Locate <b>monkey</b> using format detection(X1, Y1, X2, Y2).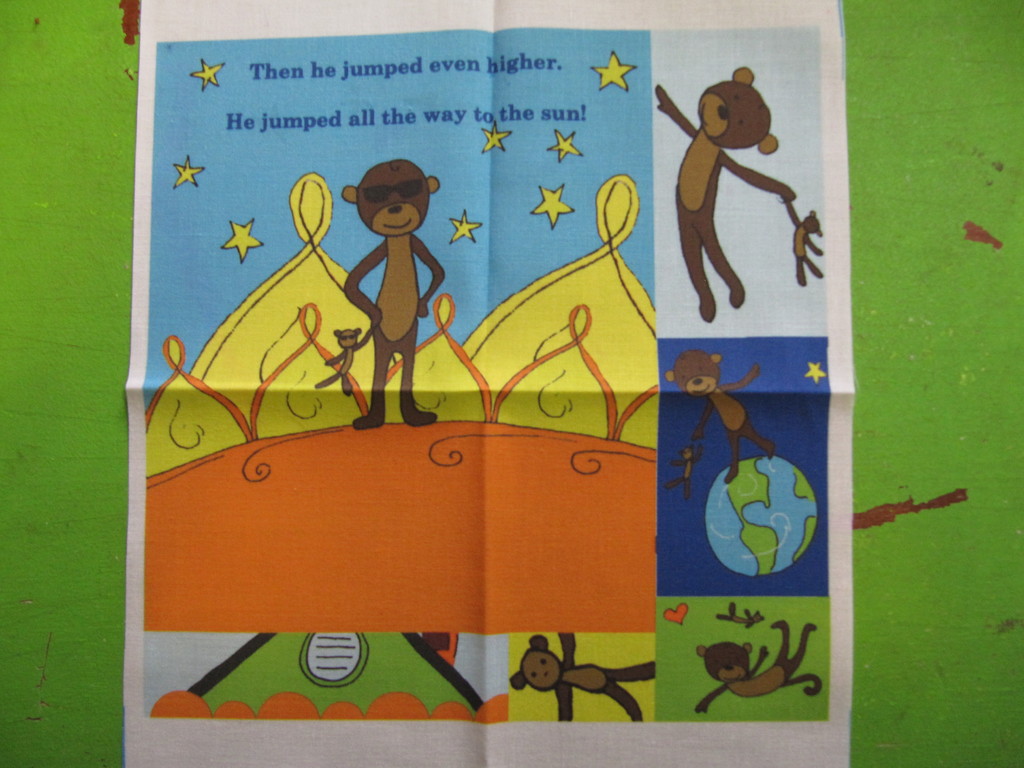
detection(346, 159, 445, 422).
